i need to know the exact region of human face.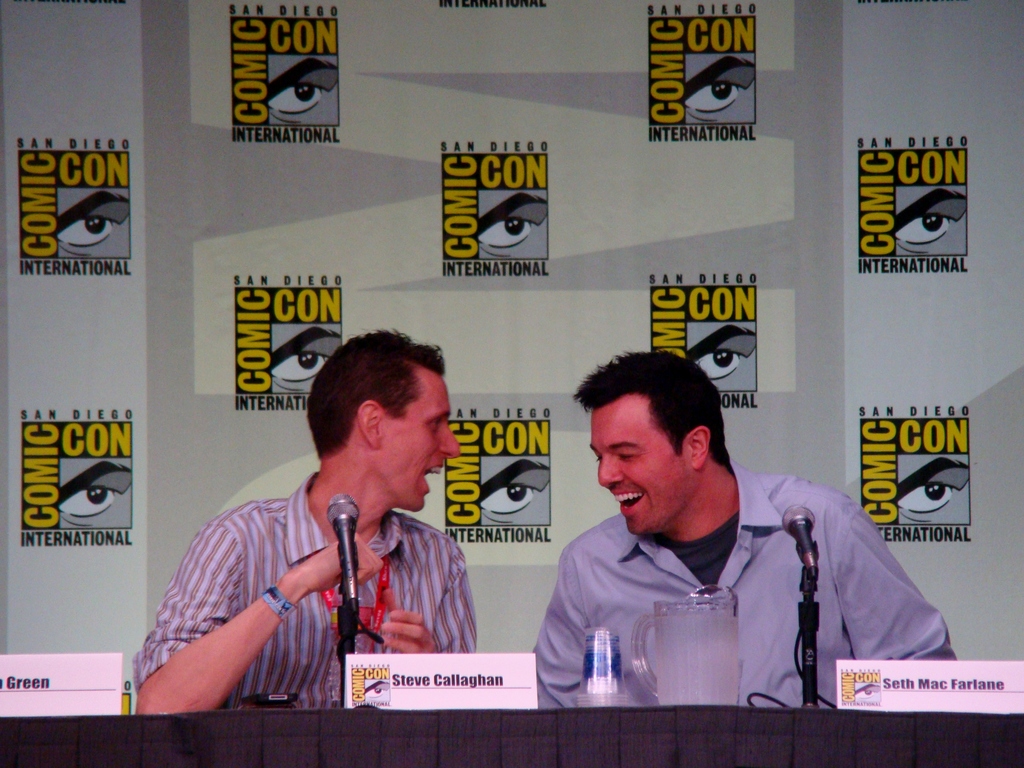
Region: (589,399,679,534).
